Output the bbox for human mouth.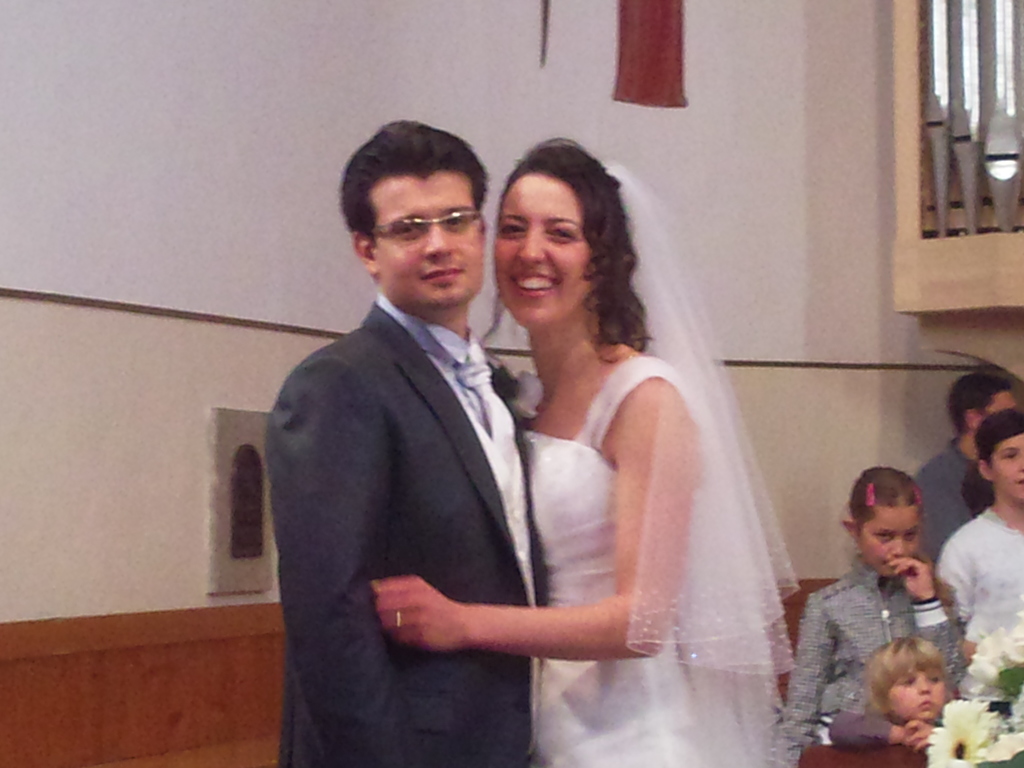
<bbox>916, 696, 936, 712</bbox>.
